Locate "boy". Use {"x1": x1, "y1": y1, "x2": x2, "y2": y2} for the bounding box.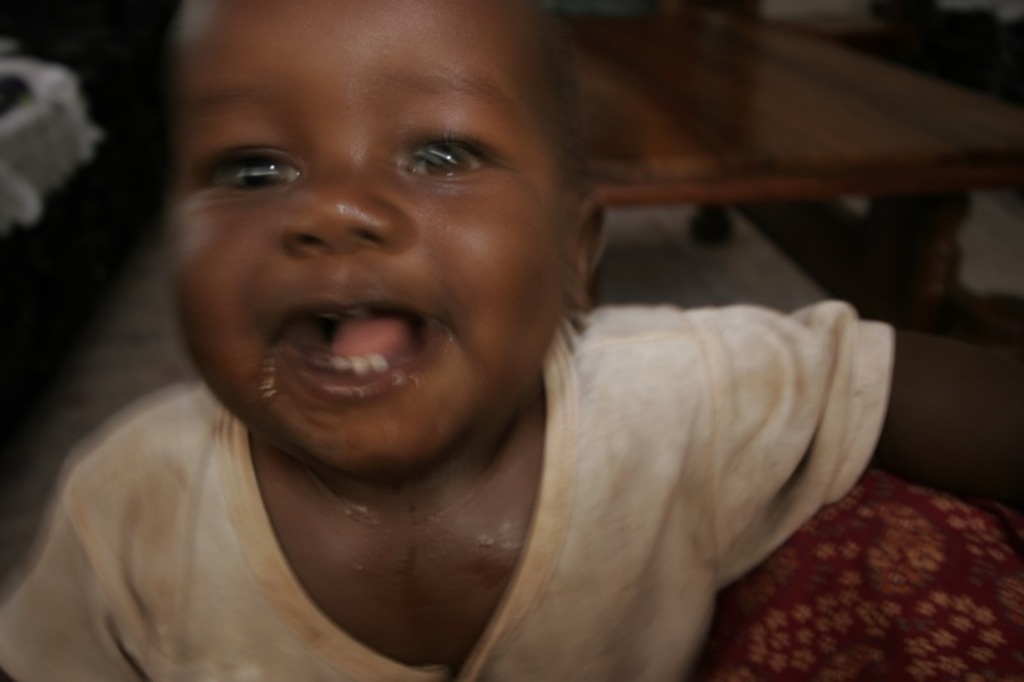
{"x1": 40, "y1": 22, "x2": 916, "y2": 679}.
